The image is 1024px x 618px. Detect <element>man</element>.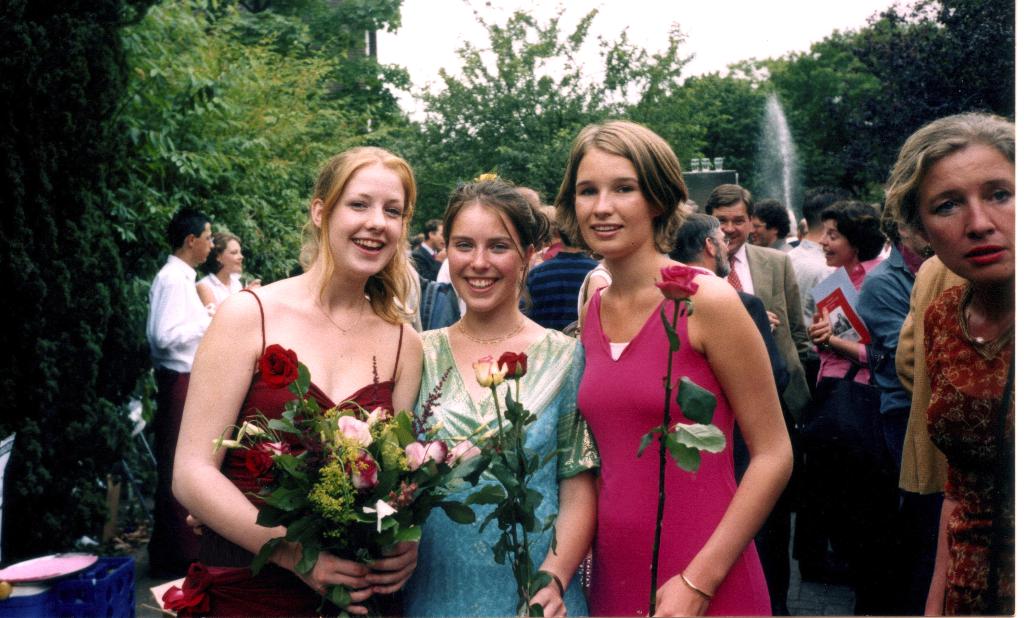
Detection: BBox(669, 213, 787, 617).
